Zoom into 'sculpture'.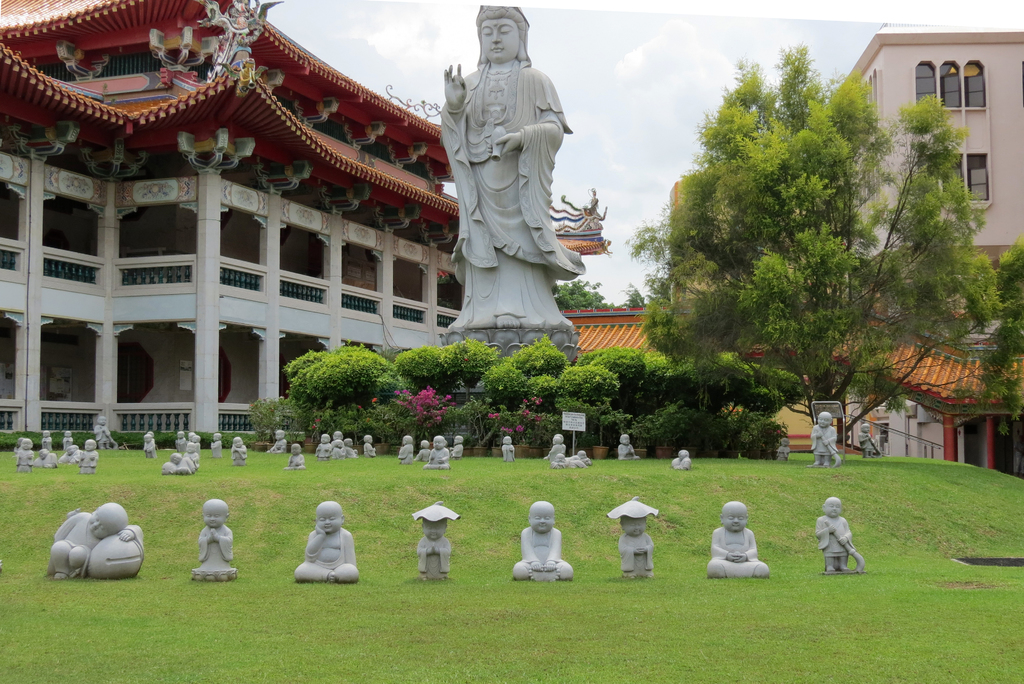
Zoom target: bbox=[314, 431, 333, 462].
